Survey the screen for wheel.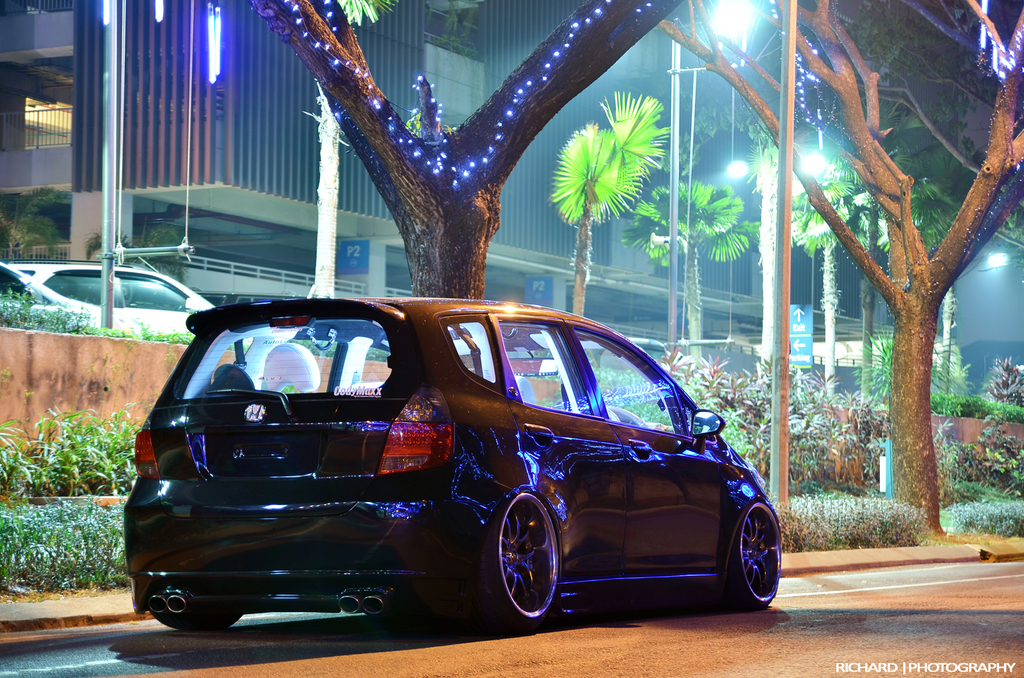
Survey found: x1=150 y1=613 x2=244 y2=632.
